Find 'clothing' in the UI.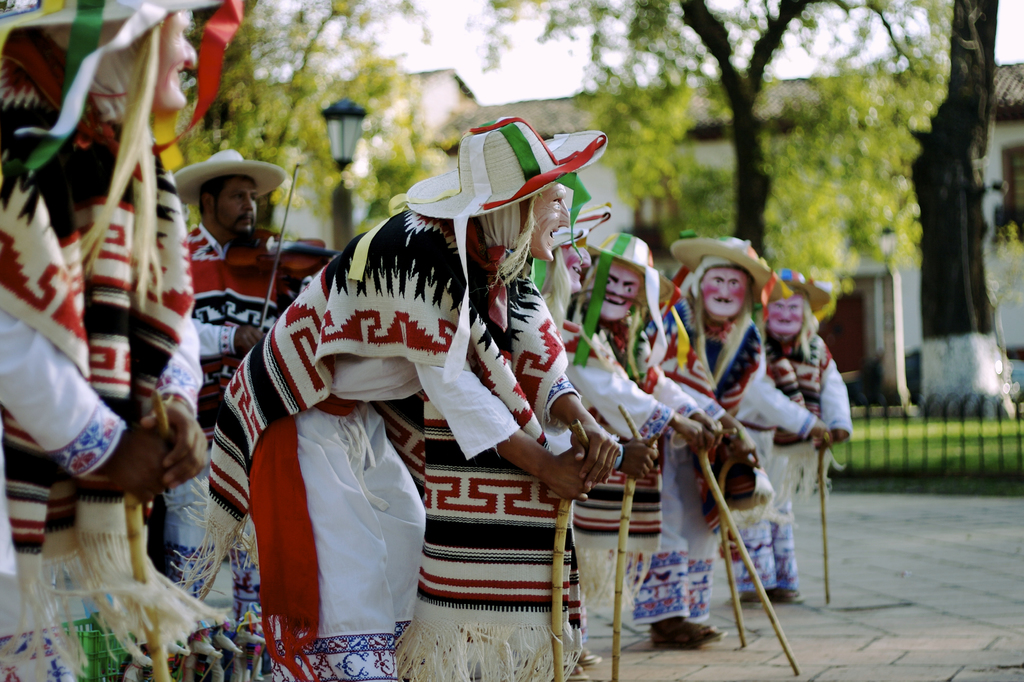
UI element at (209, 186, 561, 655).
